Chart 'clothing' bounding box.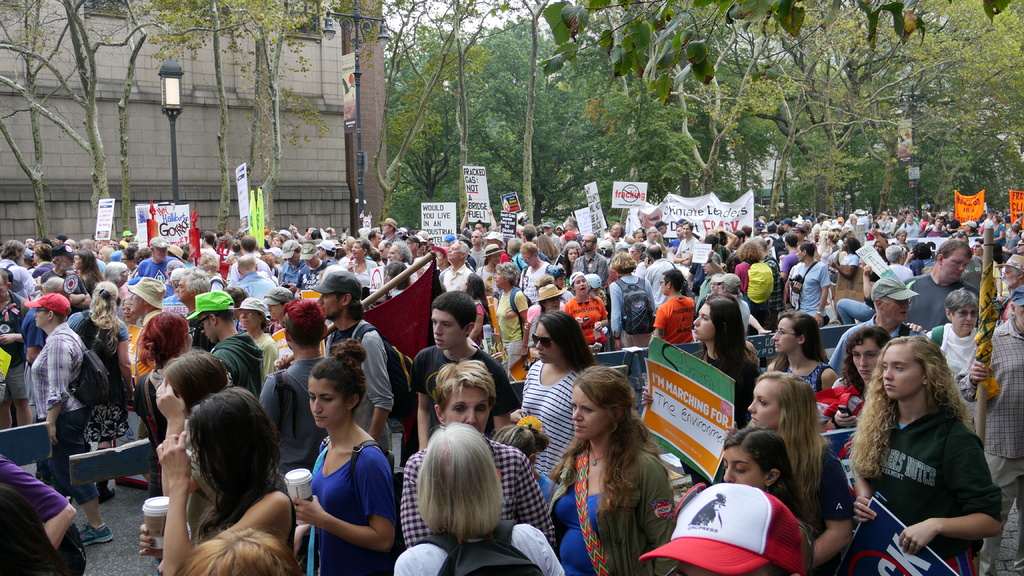
Charted: region(76, 310, 136, 439).
